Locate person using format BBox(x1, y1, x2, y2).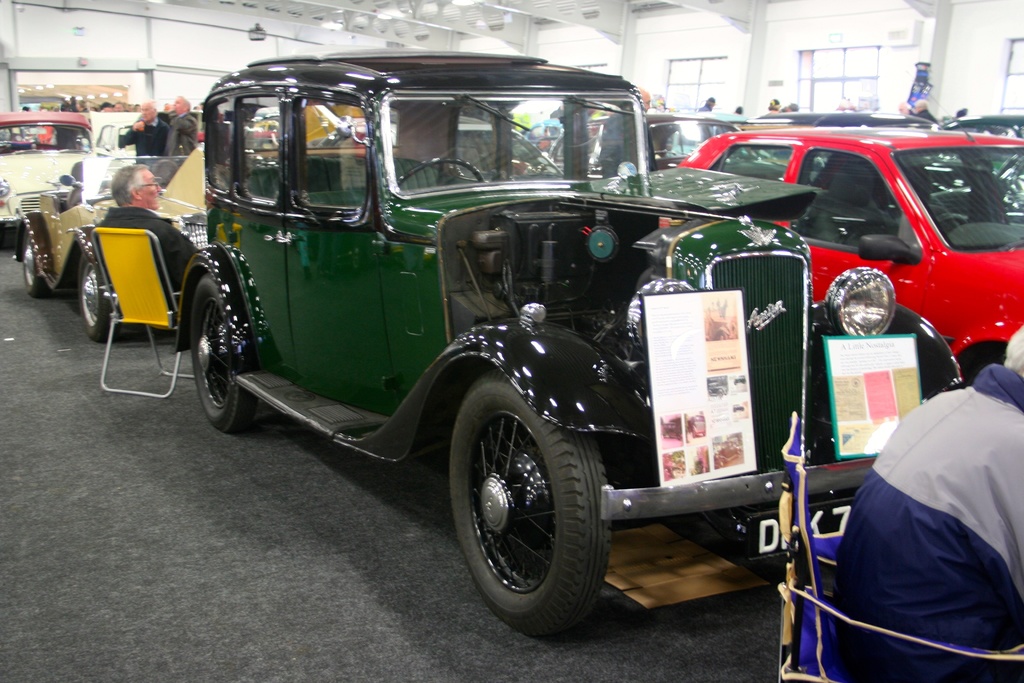
BBox(115, 100, 180, 164).
